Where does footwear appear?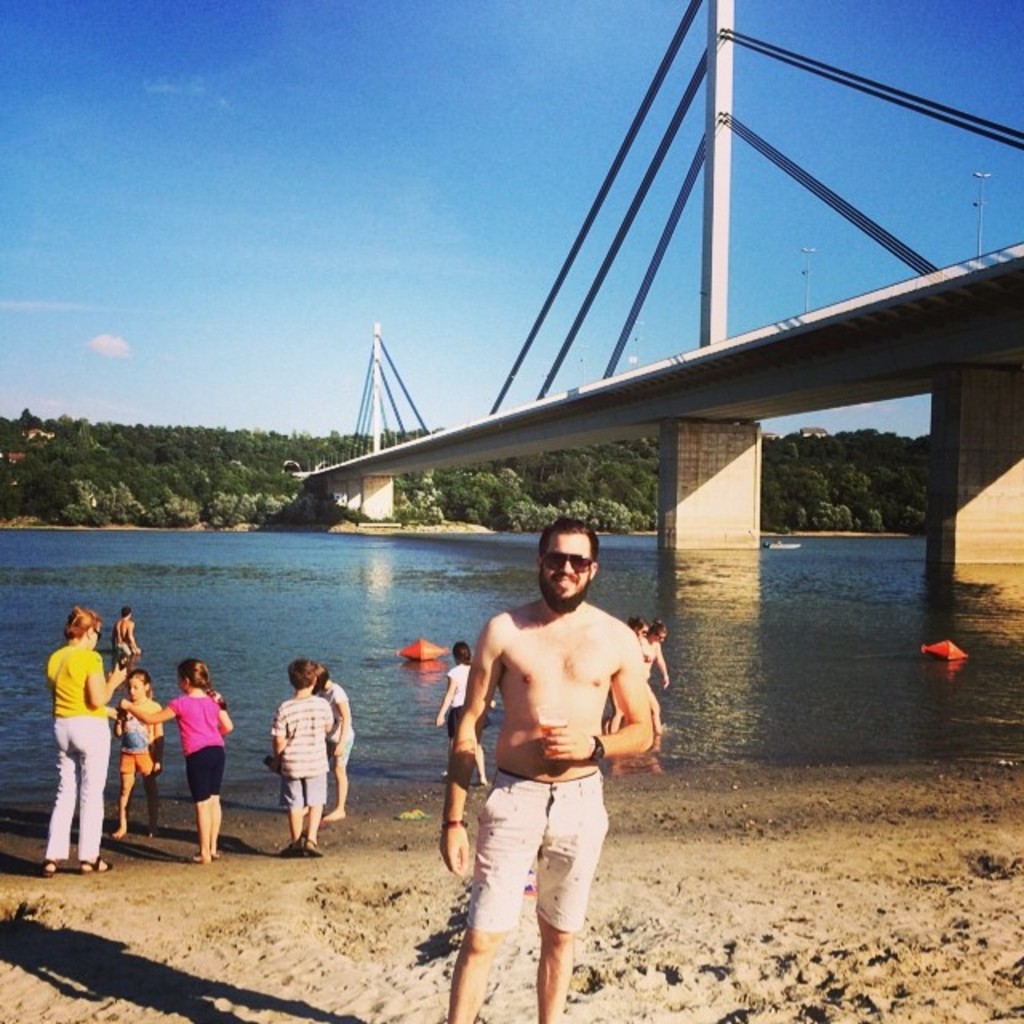
Appears at rect(210, 850, 224, 861).
